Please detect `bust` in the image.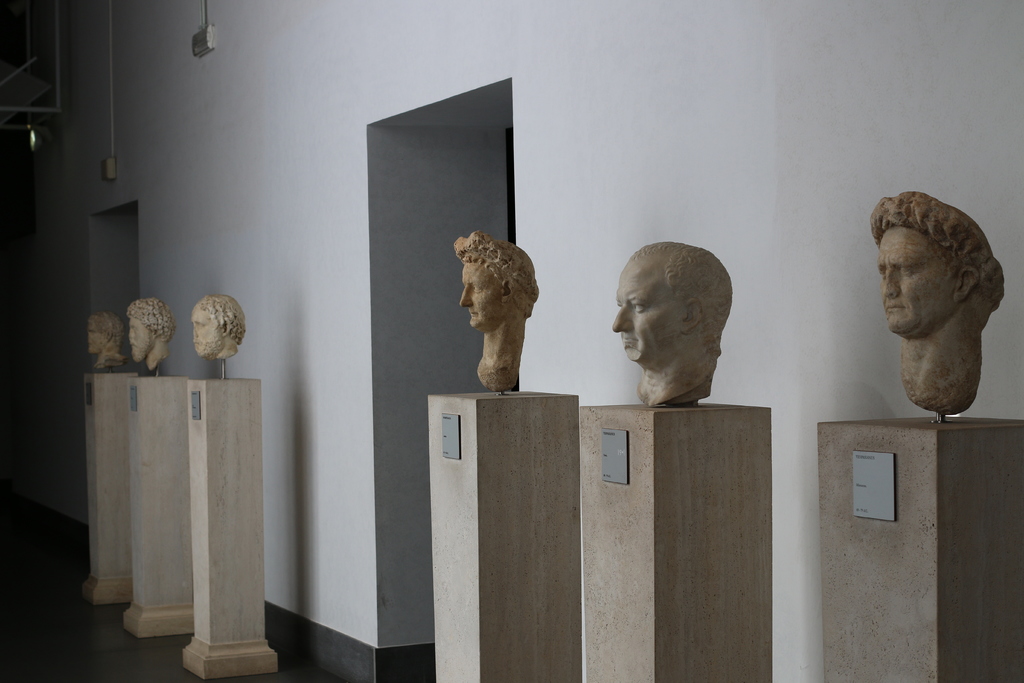
crop(456, 231, 539, 391).
